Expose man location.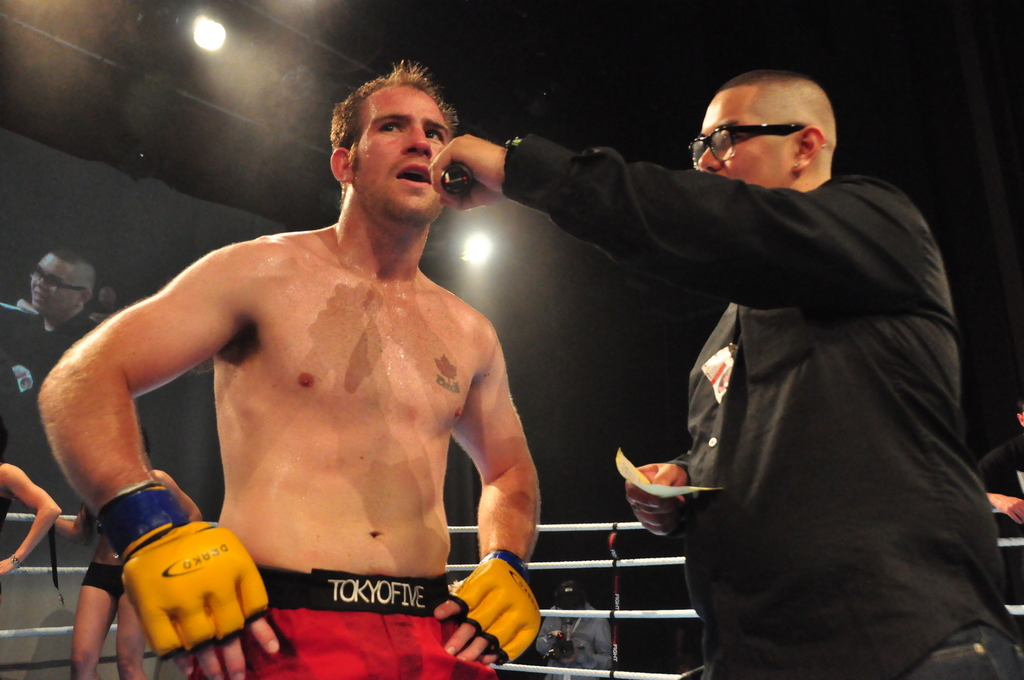
Exposed at select_region(426, 67, 1023, 679).
